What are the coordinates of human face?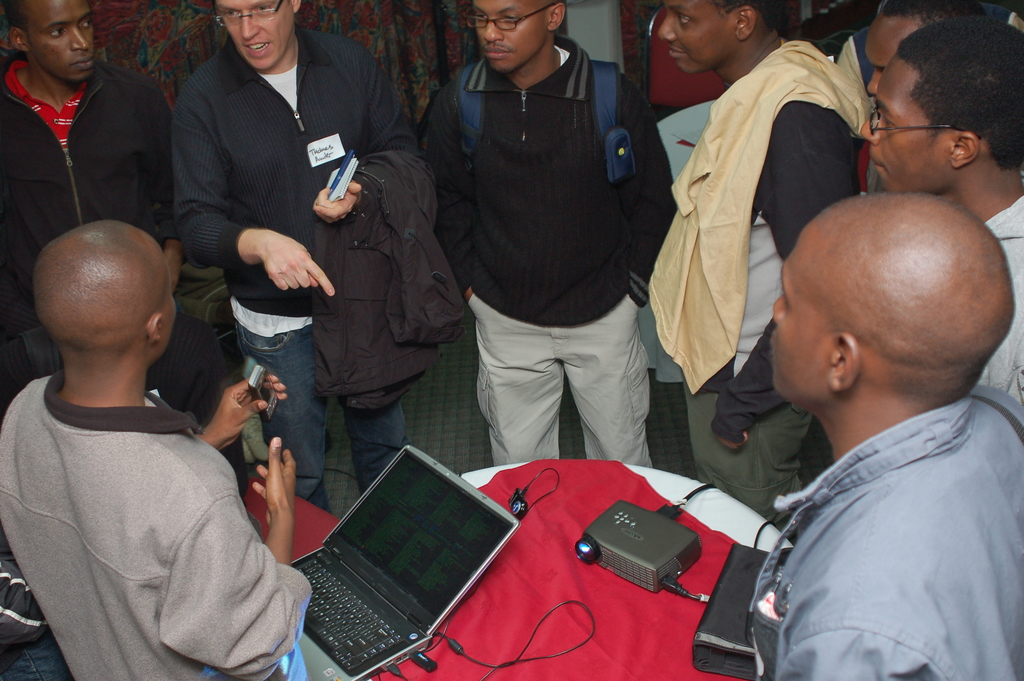
BBox(860, 55, 952, 194).
